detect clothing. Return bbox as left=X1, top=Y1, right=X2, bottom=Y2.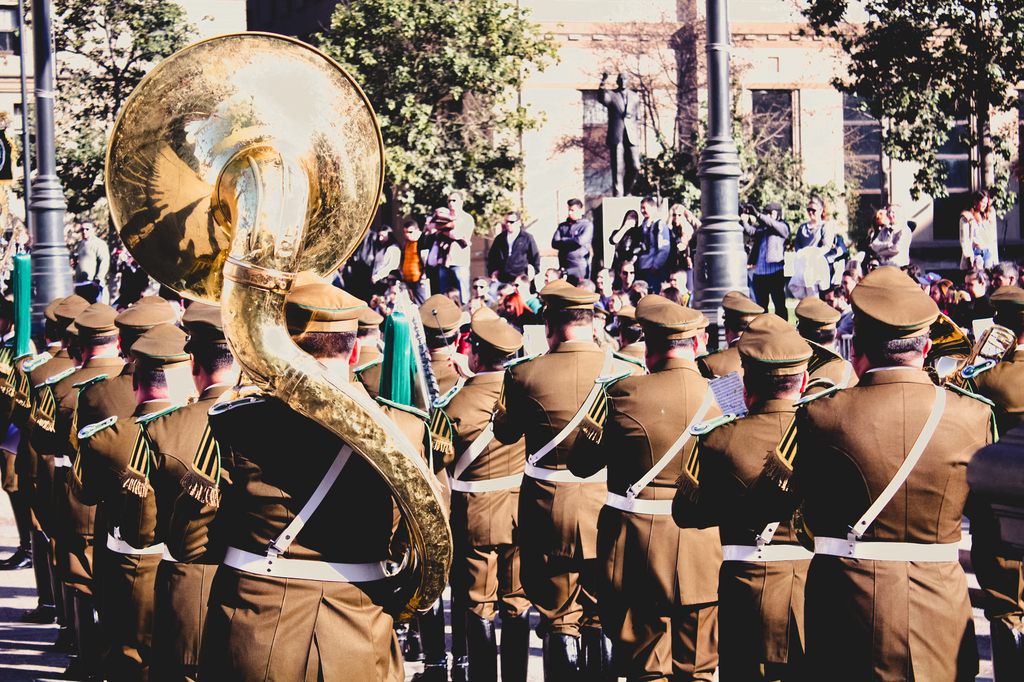
left=615, top=220, right=643, bottom=277.
